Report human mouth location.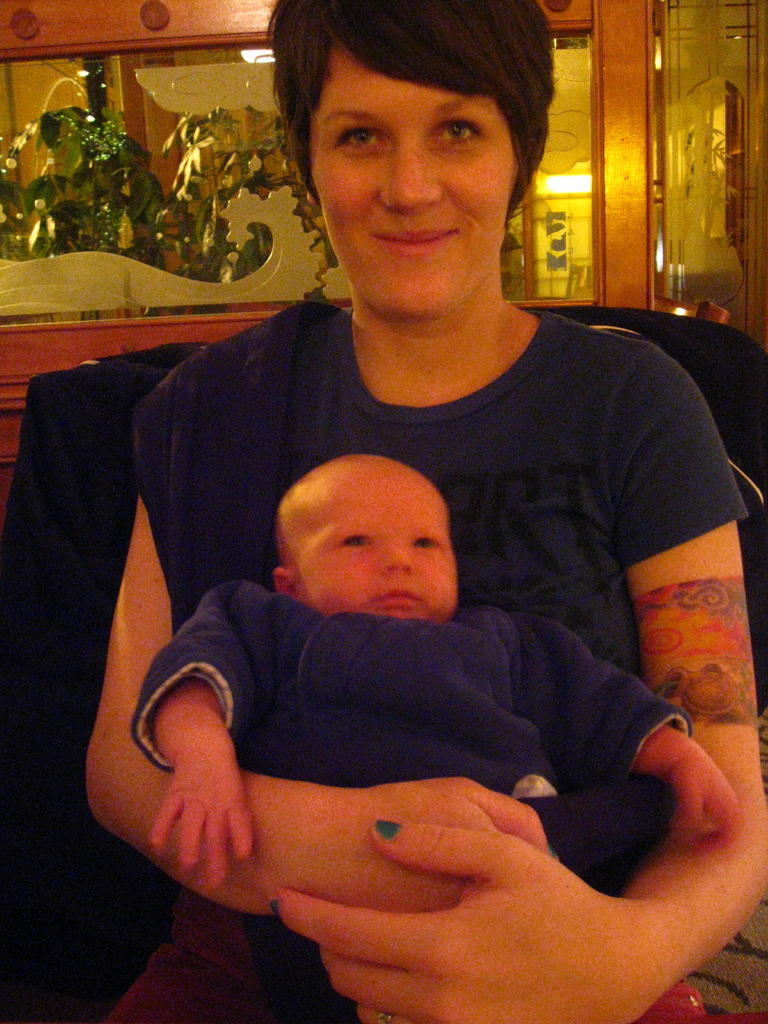
Report: l=369, t=586, r=424, b=611.
